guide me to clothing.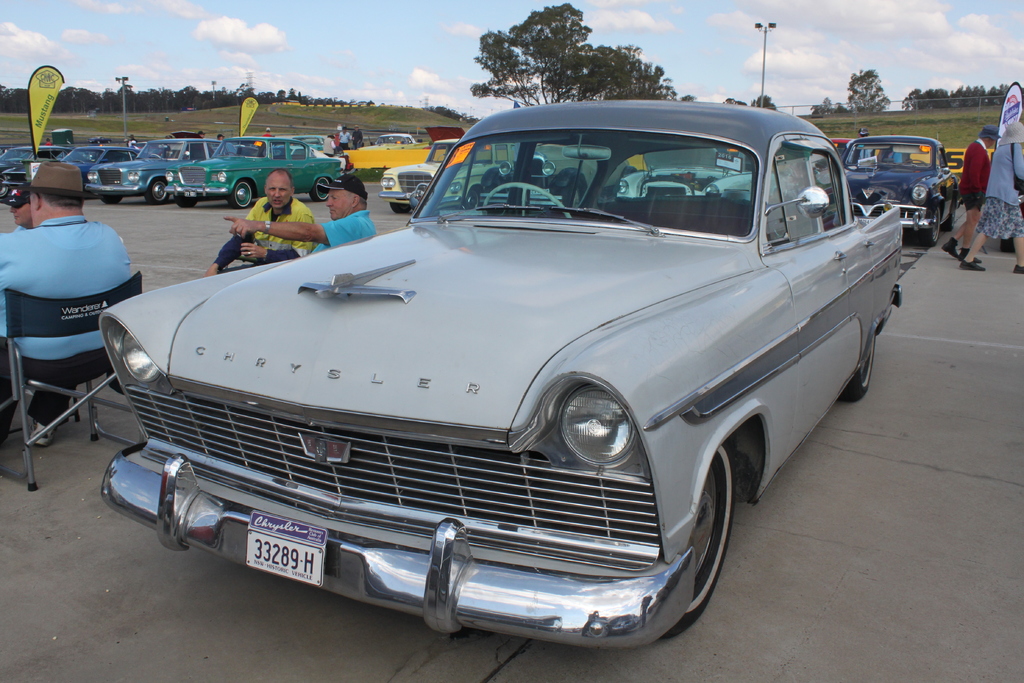
Guidance: <bbox>0, 214, 133, 429</bbox>.
